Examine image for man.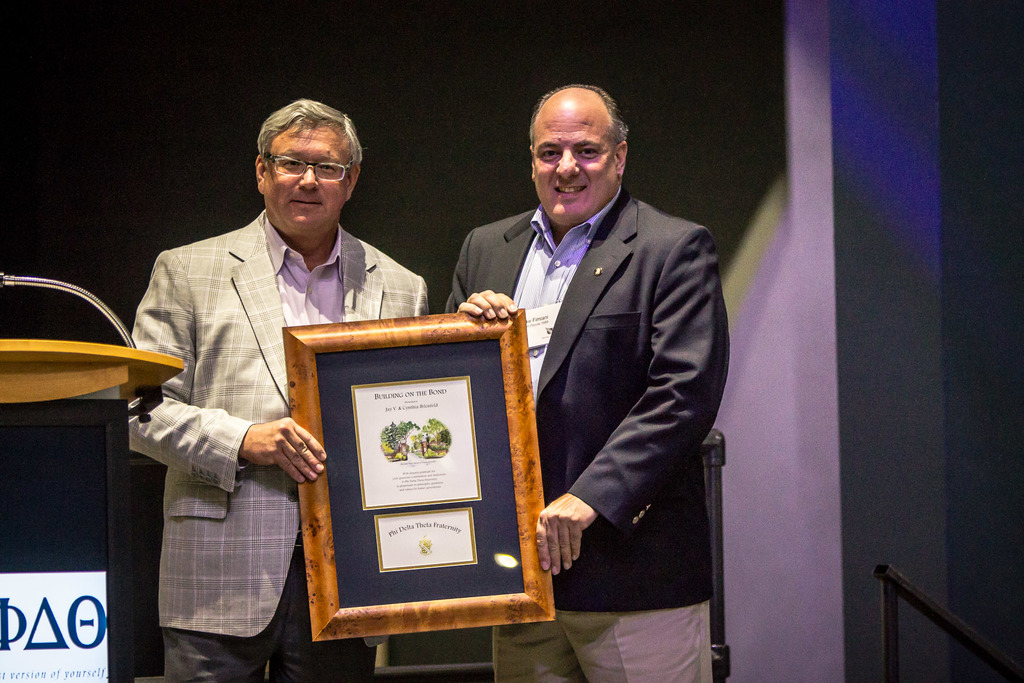
Examination result: region(126, 94, 433, 682).
